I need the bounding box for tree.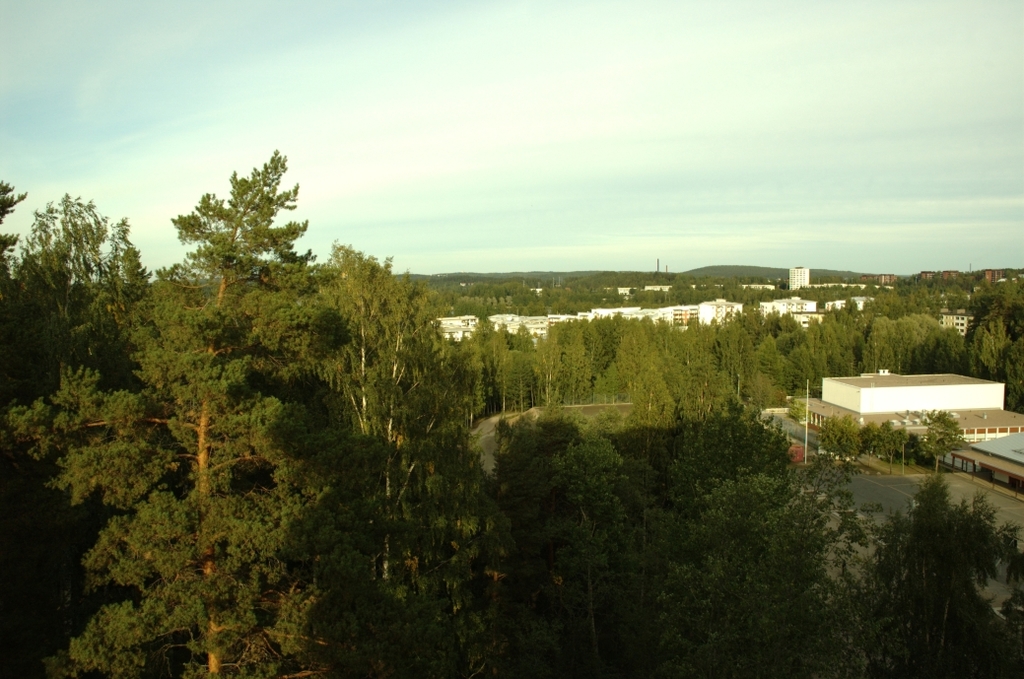
Here it is: (476, 422, 637, 678).
